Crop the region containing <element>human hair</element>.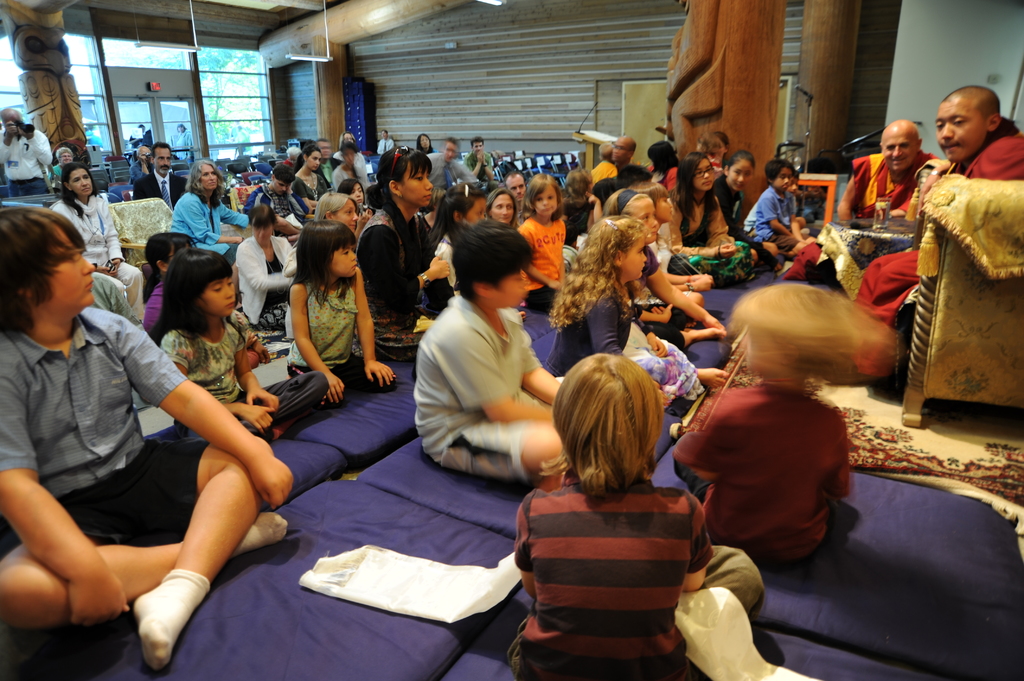
Crop region: 632, 180, 669, 209.
